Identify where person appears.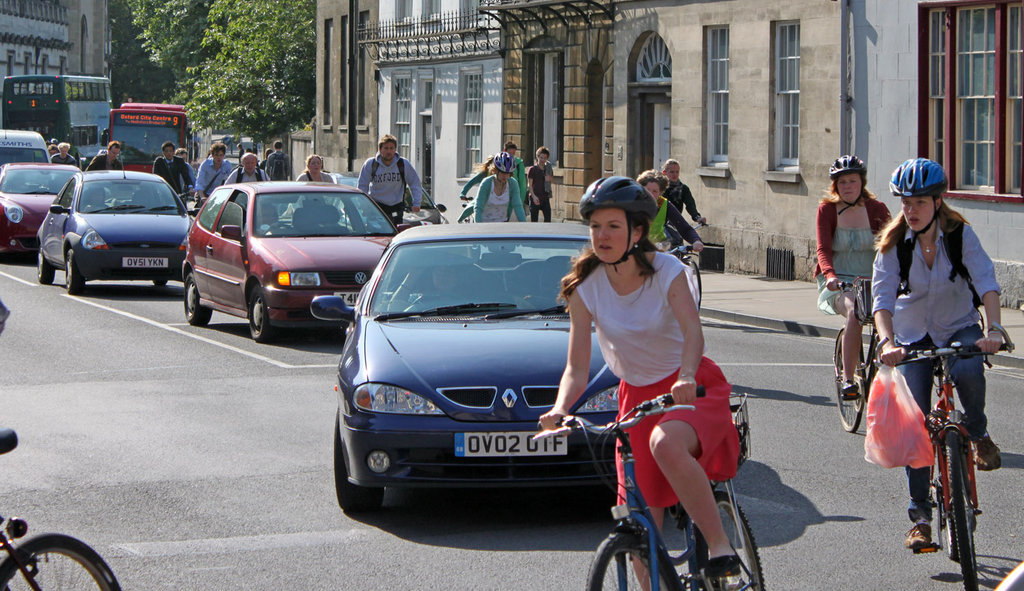
Appears at crop(81, 137, 135, 169).
